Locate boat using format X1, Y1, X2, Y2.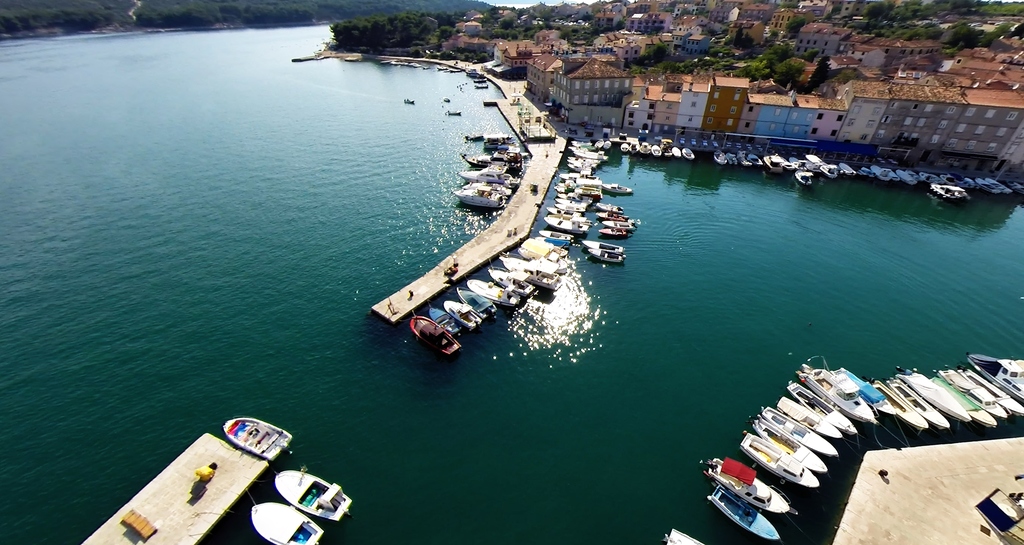
632, 143, 633, 152.
